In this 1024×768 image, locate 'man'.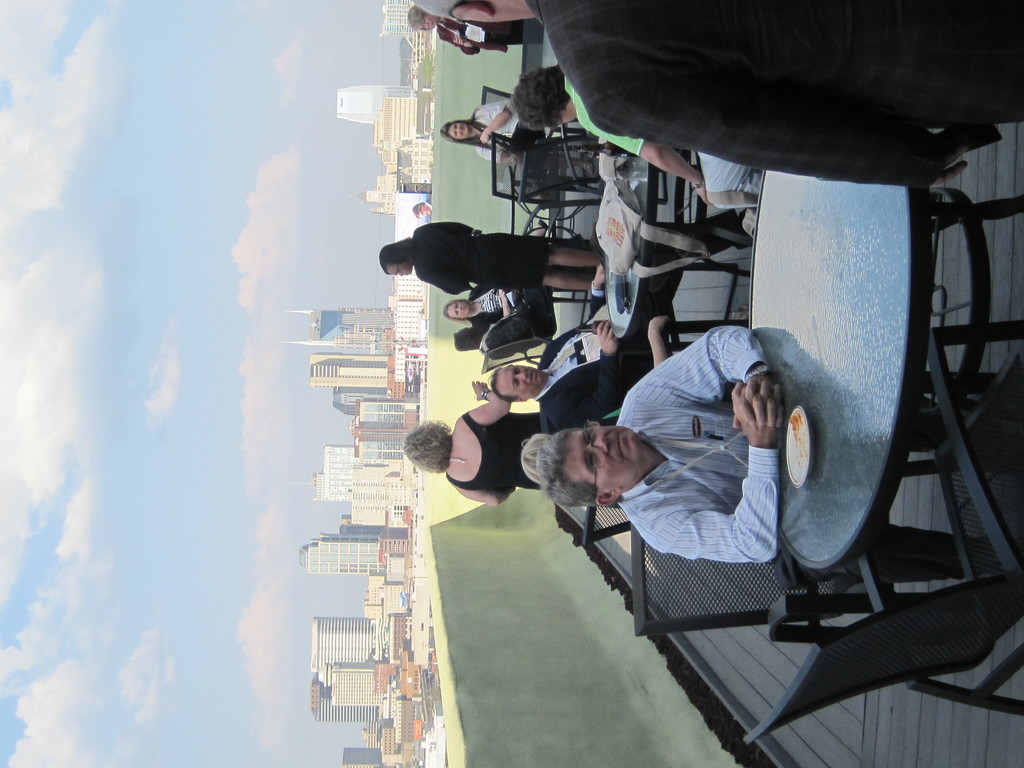
Bounding box: [507, 61, 761, 212].
